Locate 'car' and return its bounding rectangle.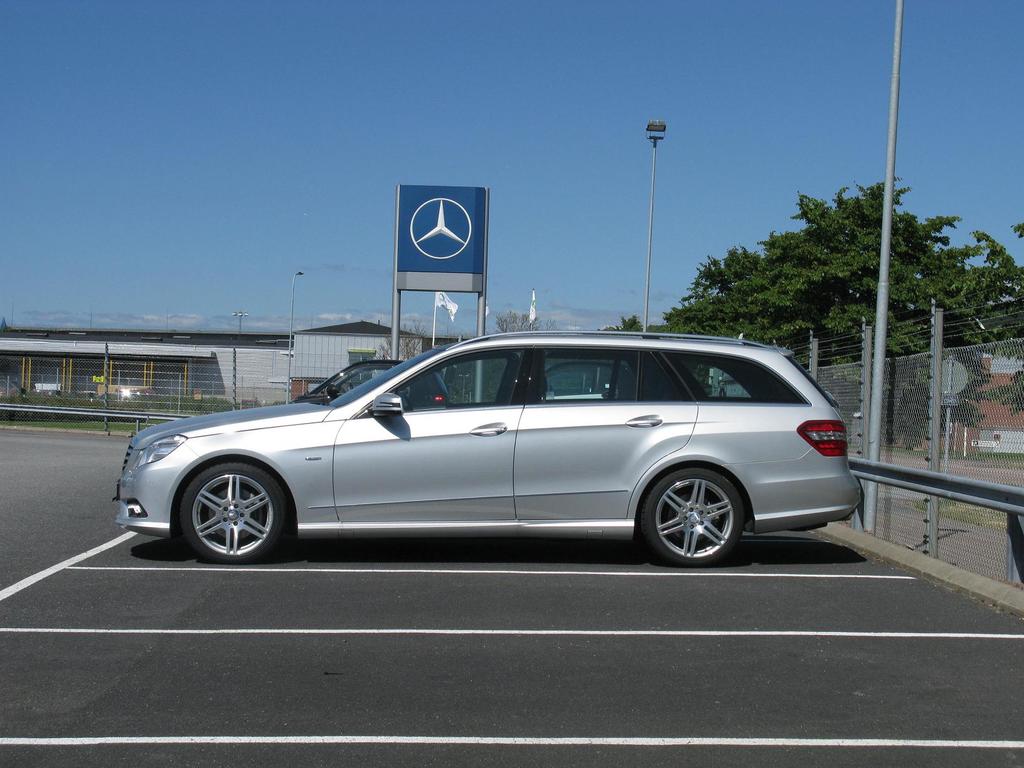
pyautogui.locateOnScreen(292, 361, 403, 406).
